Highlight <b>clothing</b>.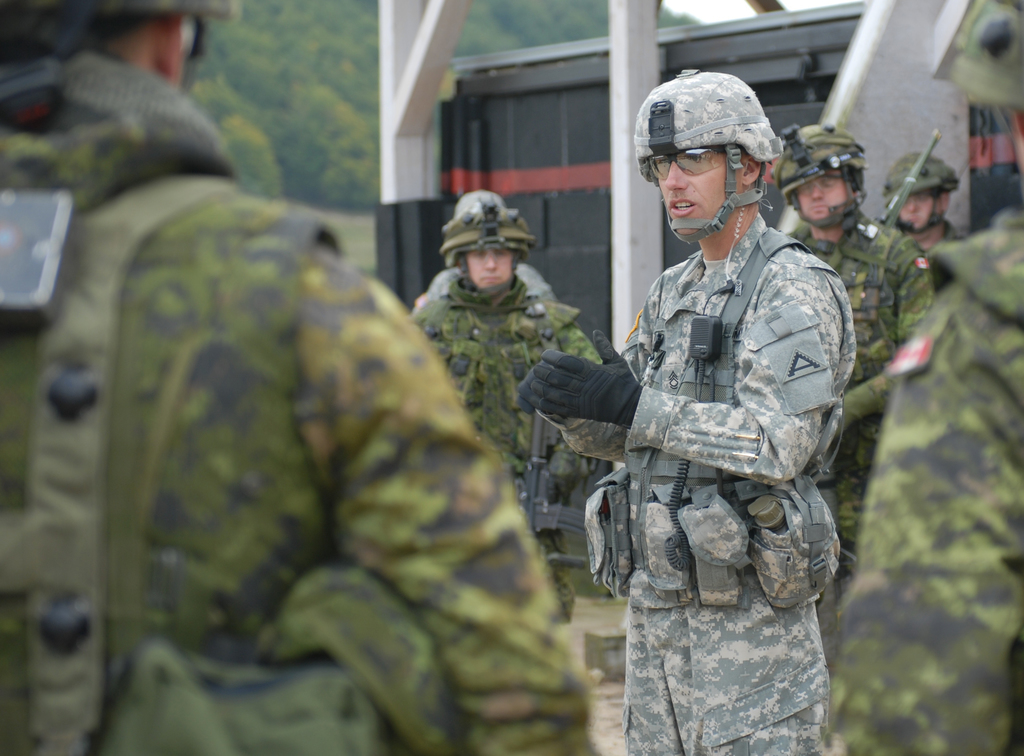
Highlighted region: 412:264:605:614.
